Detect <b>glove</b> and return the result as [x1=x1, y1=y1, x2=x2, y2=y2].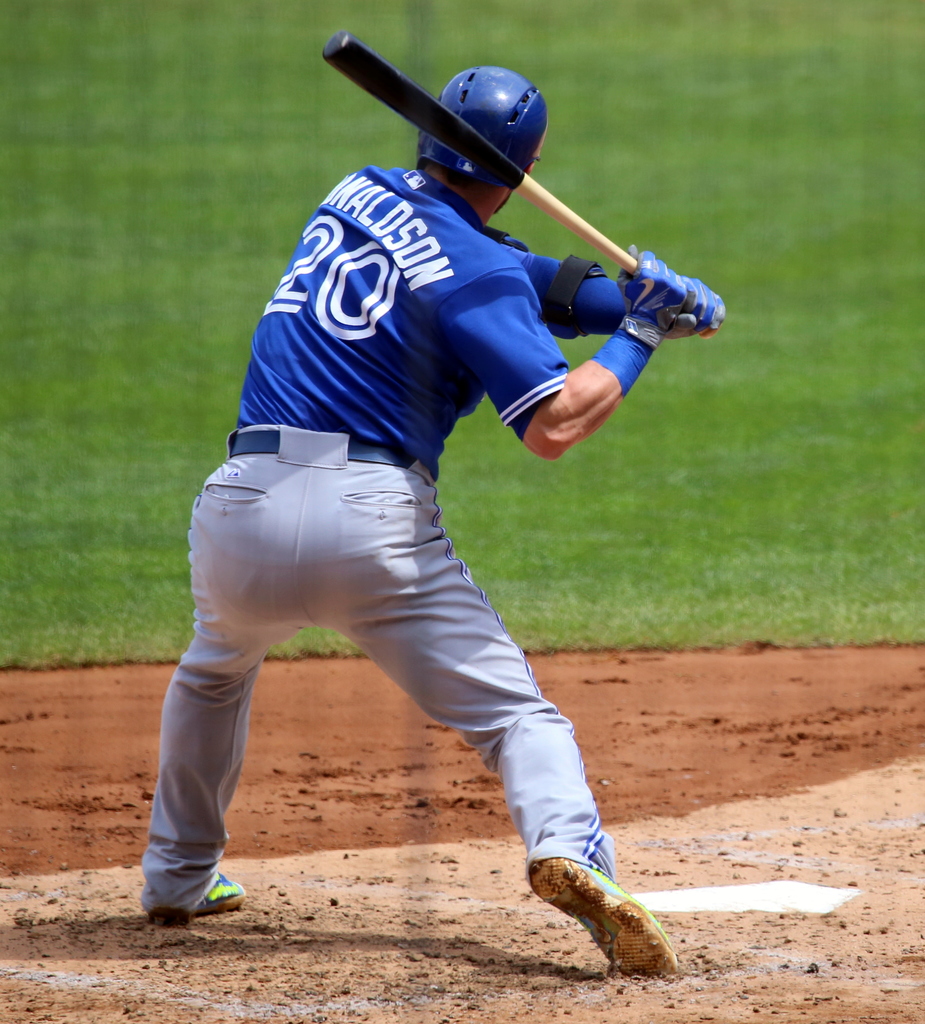
[x1=618, y1=244, x2=687, y2=353].
